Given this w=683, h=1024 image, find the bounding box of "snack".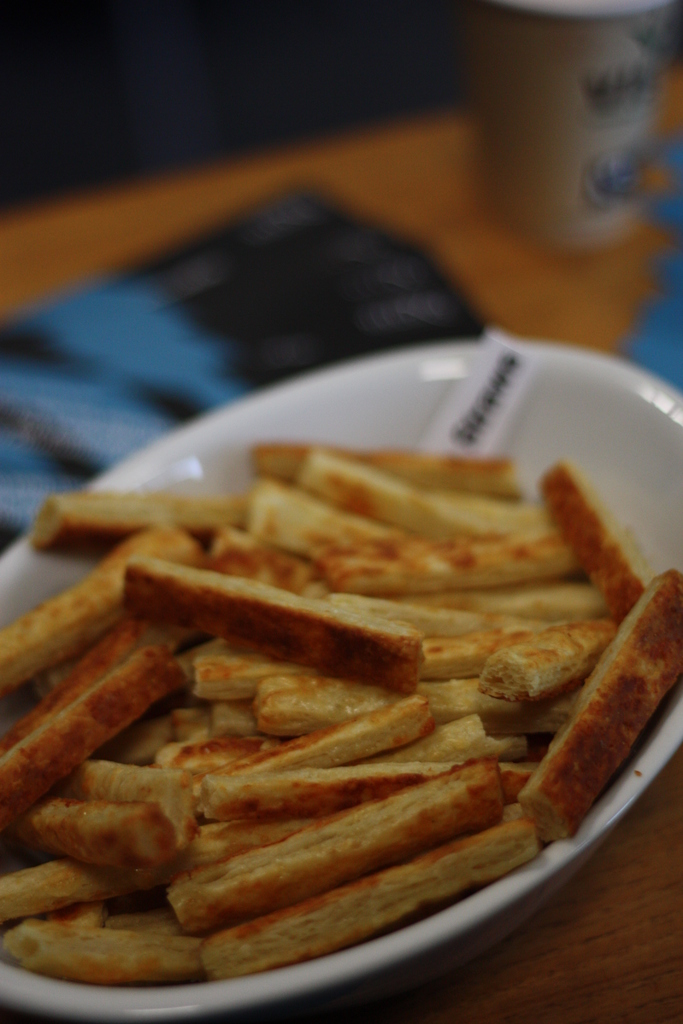
select_region(0, 431, 681, 976).
